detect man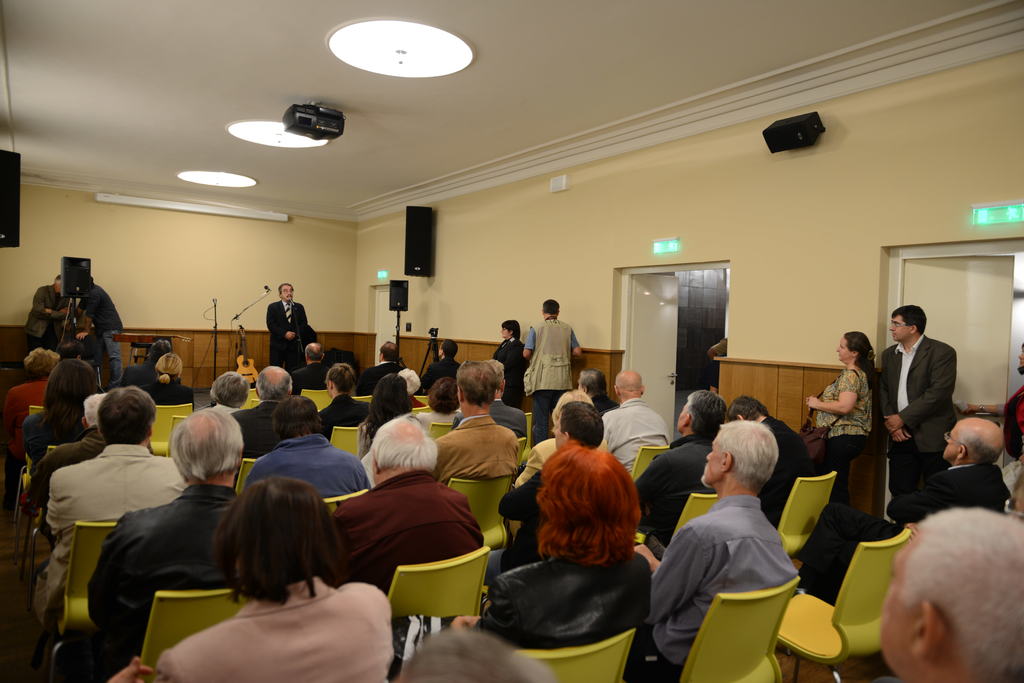
region(420, 339, 459, 387)
